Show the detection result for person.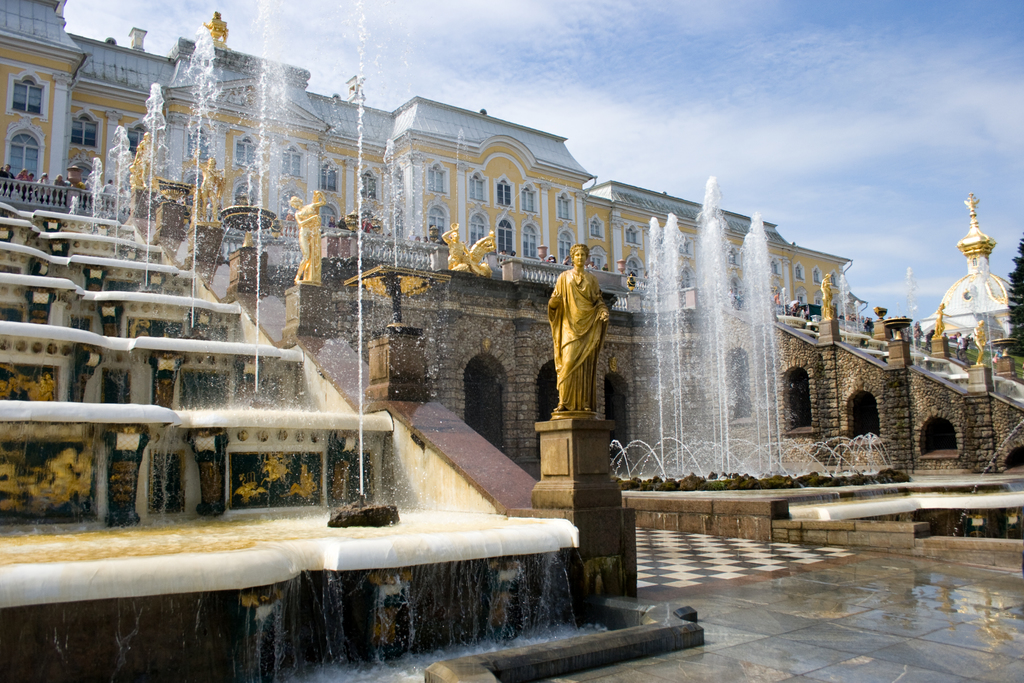
[286, 184, 327, 286].
